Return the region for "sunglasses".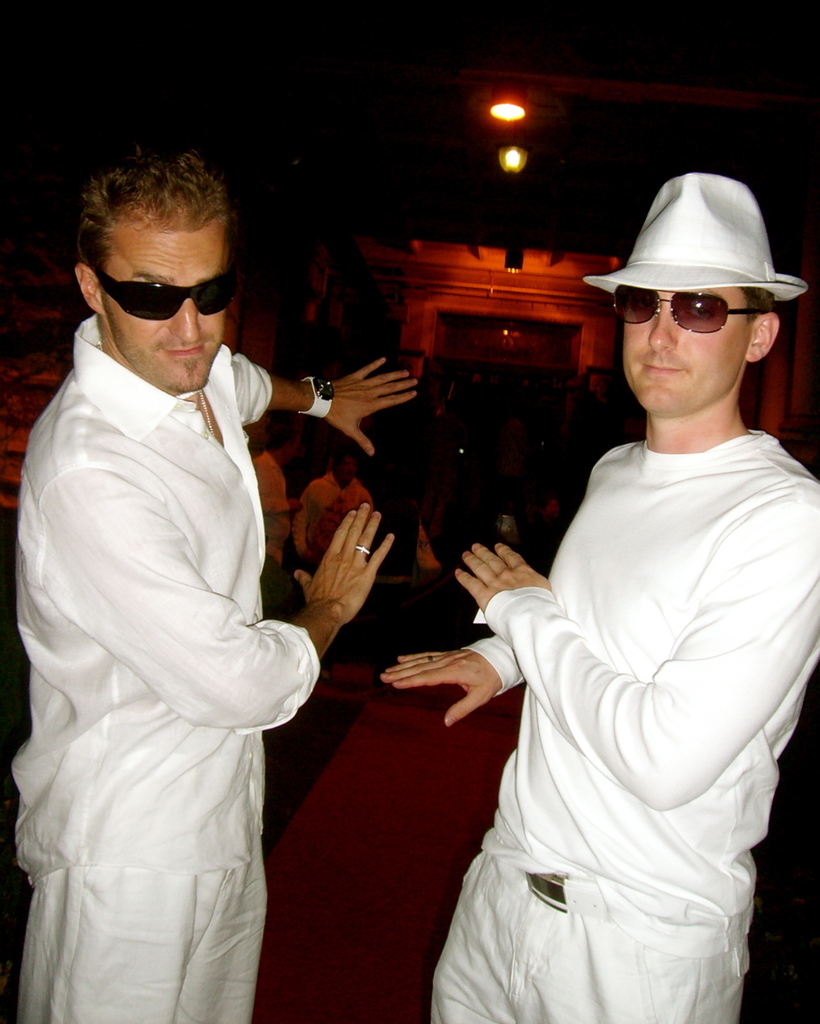
(93,263,229,319).
